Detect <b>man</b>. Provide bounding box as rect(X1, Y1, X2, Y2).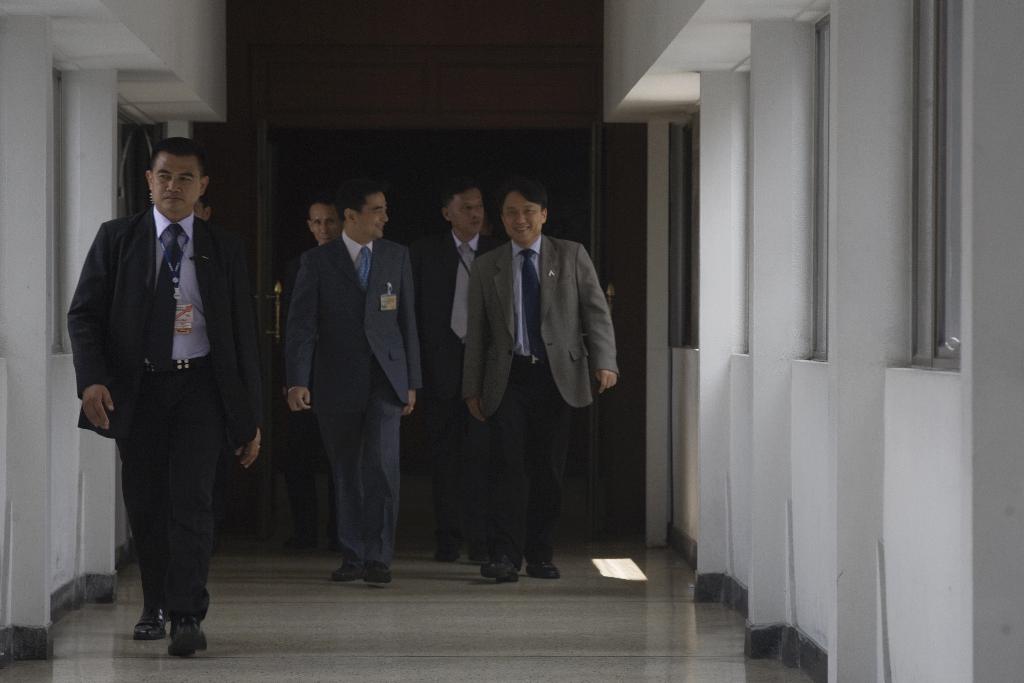
rect(412, 180, 506, 565).
